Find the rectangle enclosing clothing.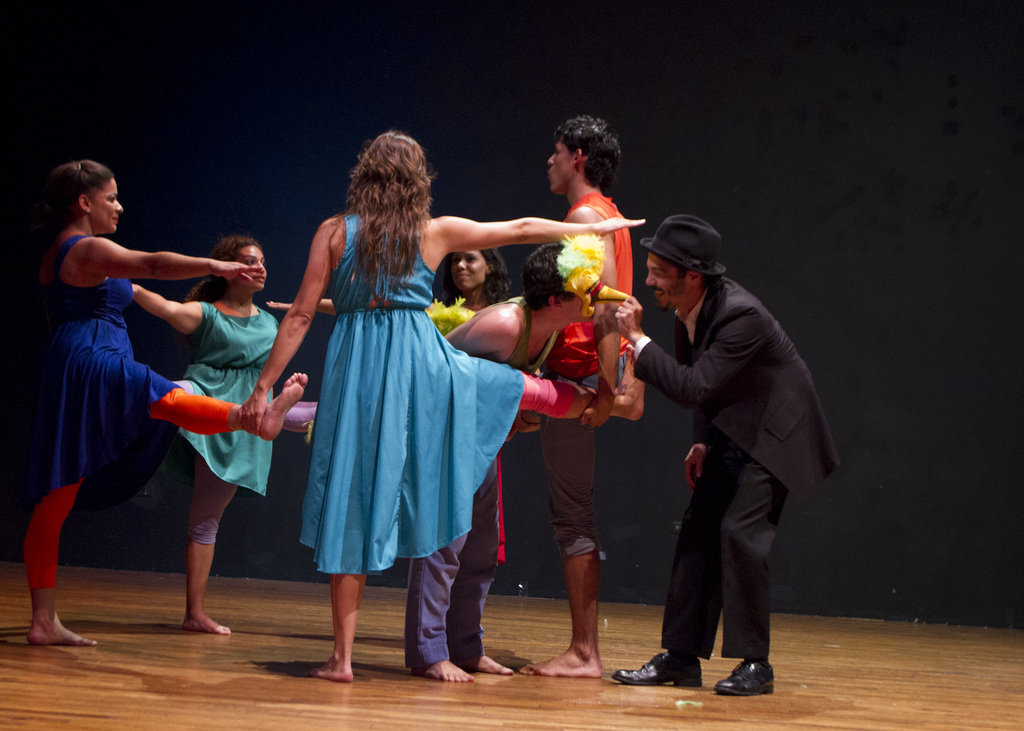
(left=152, top=290, right=286, bottom=545).
